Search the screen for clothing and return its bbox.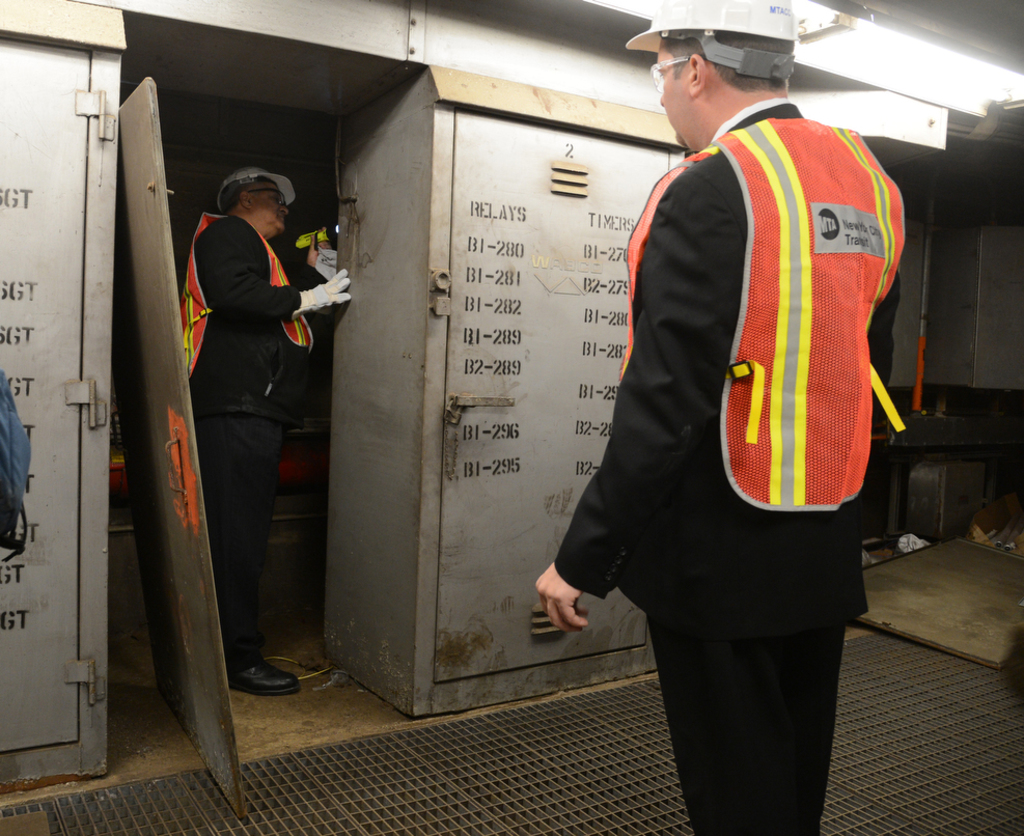
Found: bbox=[575, 40, 902, 726].
